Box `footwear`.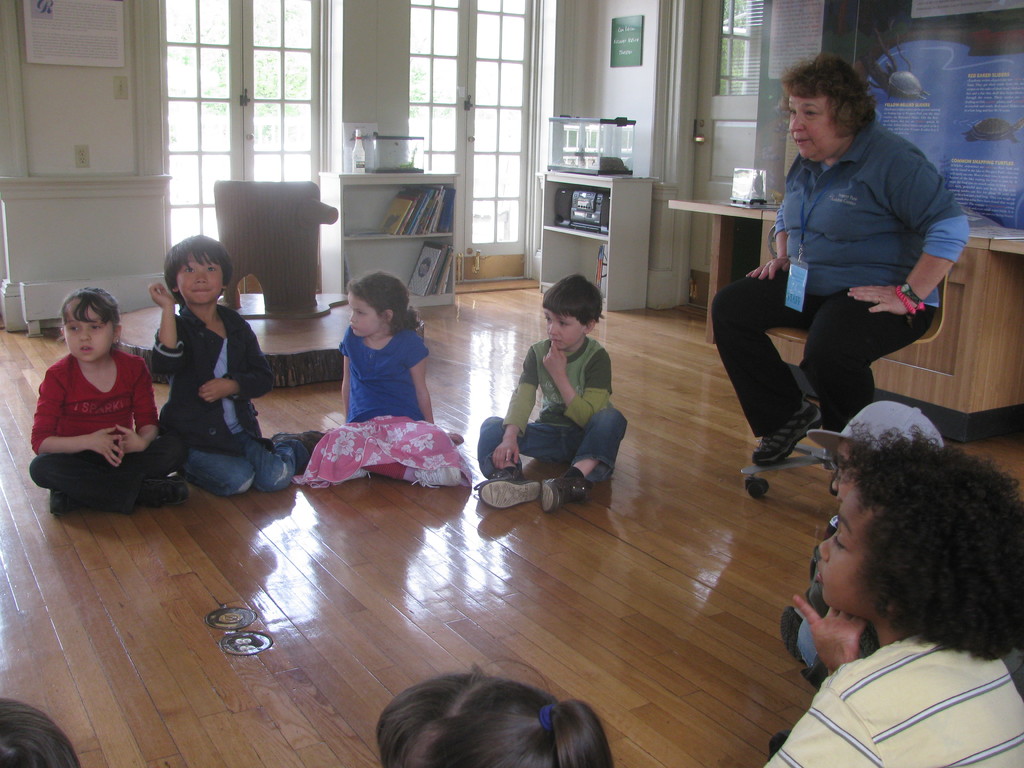
(x1=541, y1=464, x2=588, y2=512).
